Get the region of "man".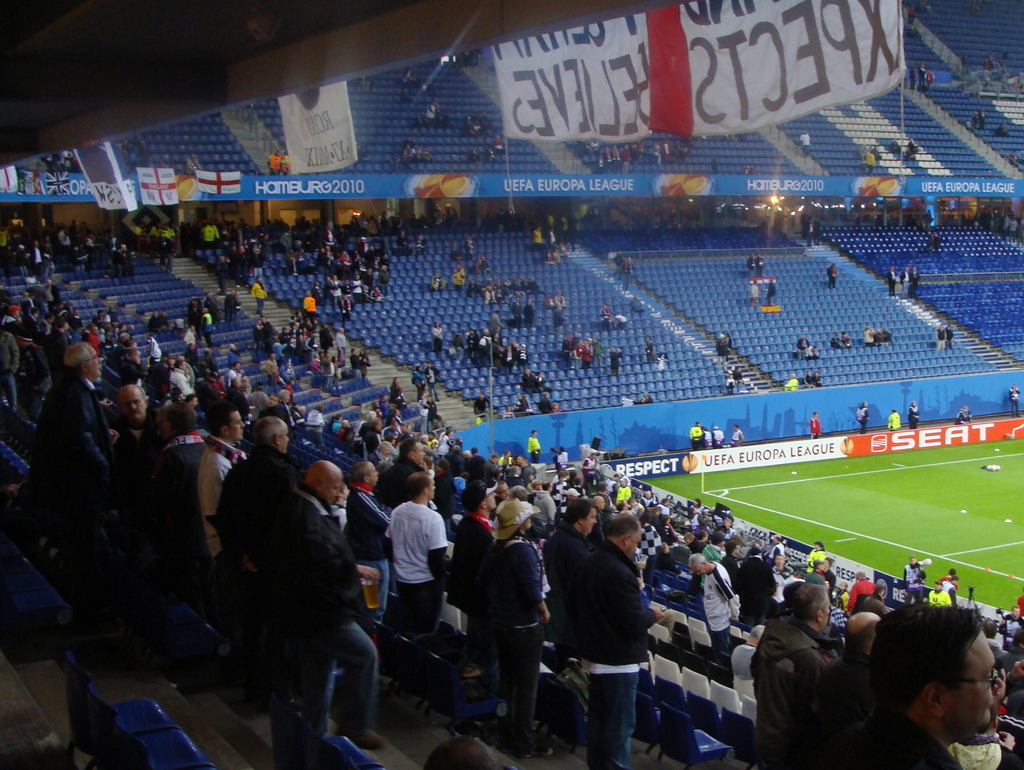
[x1=765, y1=582, x2=831, y2=755].
